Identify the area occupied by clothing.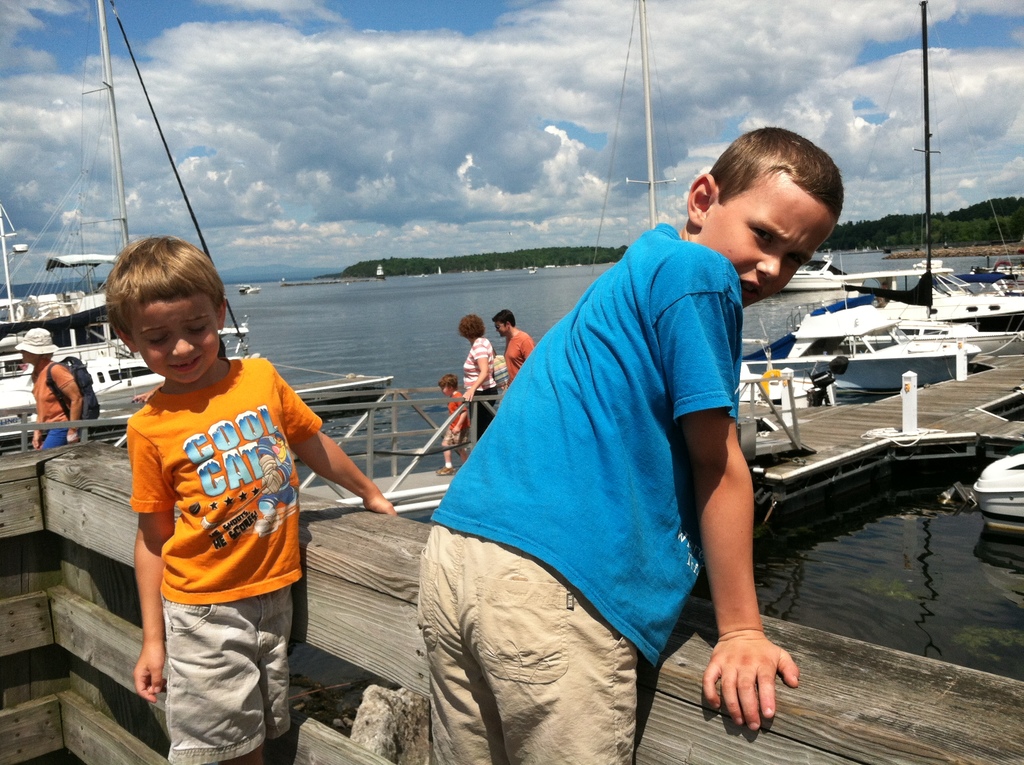
Area: [left=437, top=198, right=790, bottom=720].
